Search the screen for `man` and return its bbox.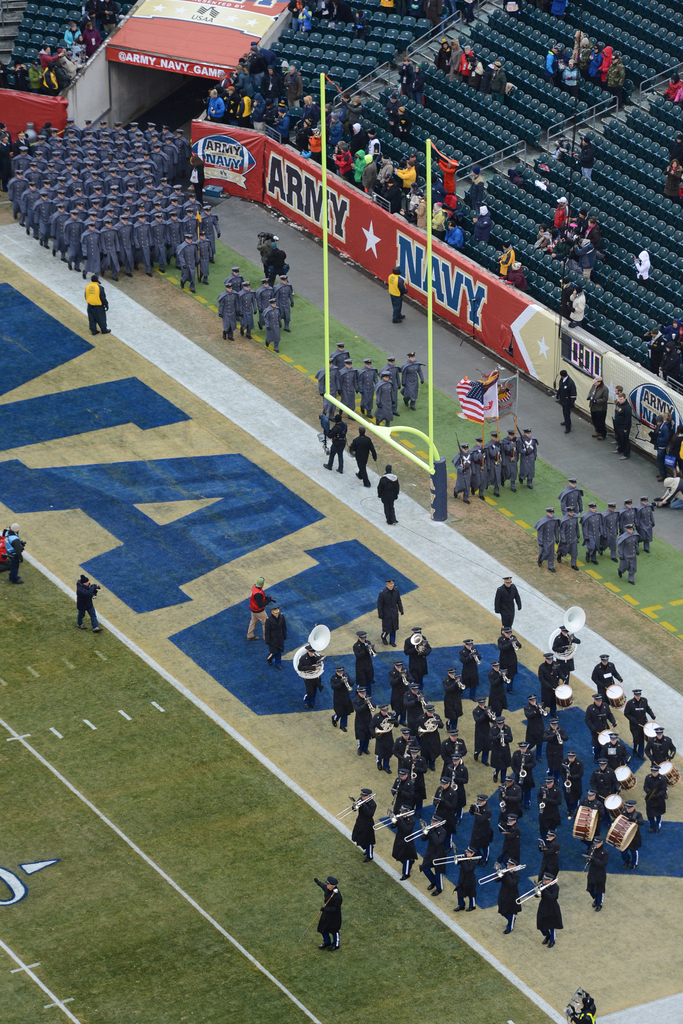
Found: locate(264, 604, 292, 667).
